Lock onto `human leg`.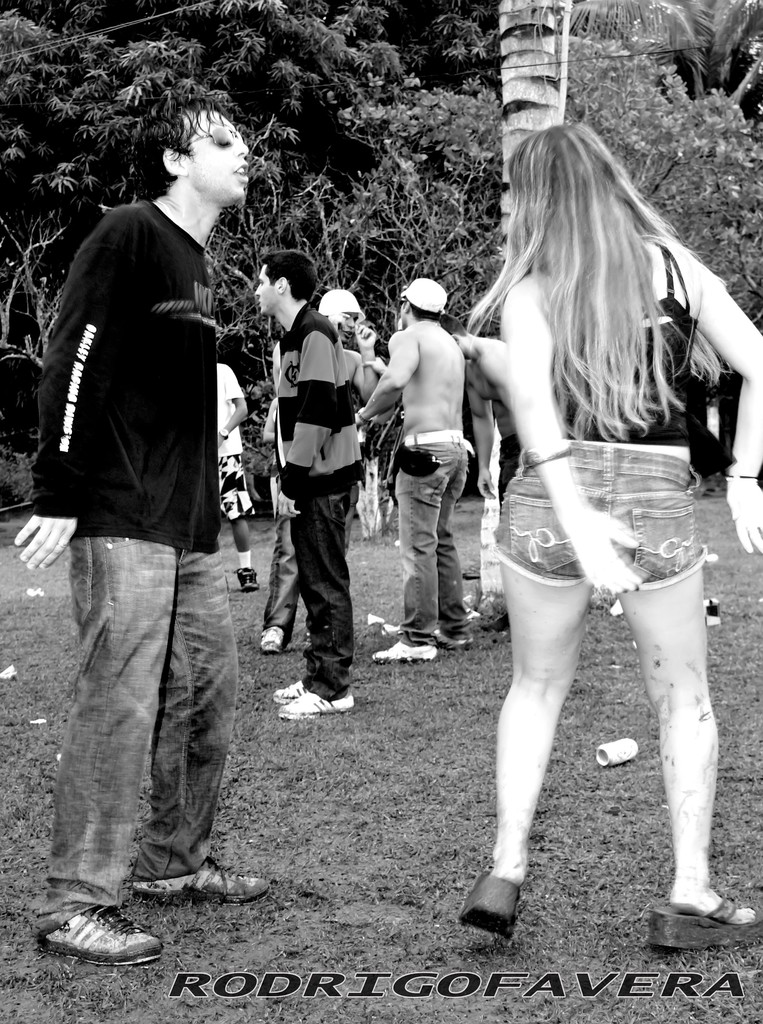
Locked: select_region(129, 498, 271, 906).
